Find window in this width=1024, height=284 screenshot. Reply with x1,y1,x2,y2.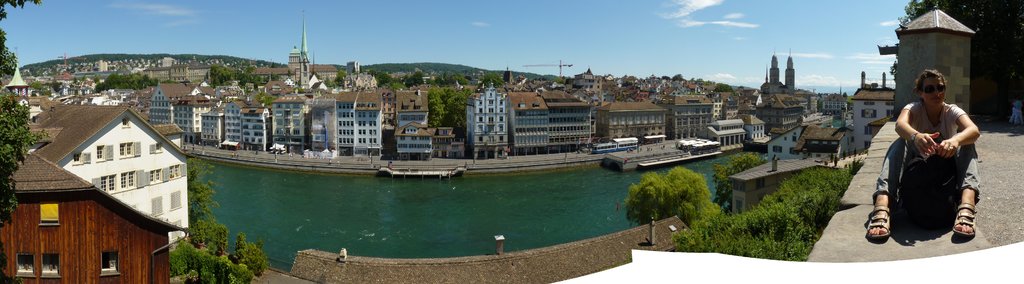
98,146,113,161.
